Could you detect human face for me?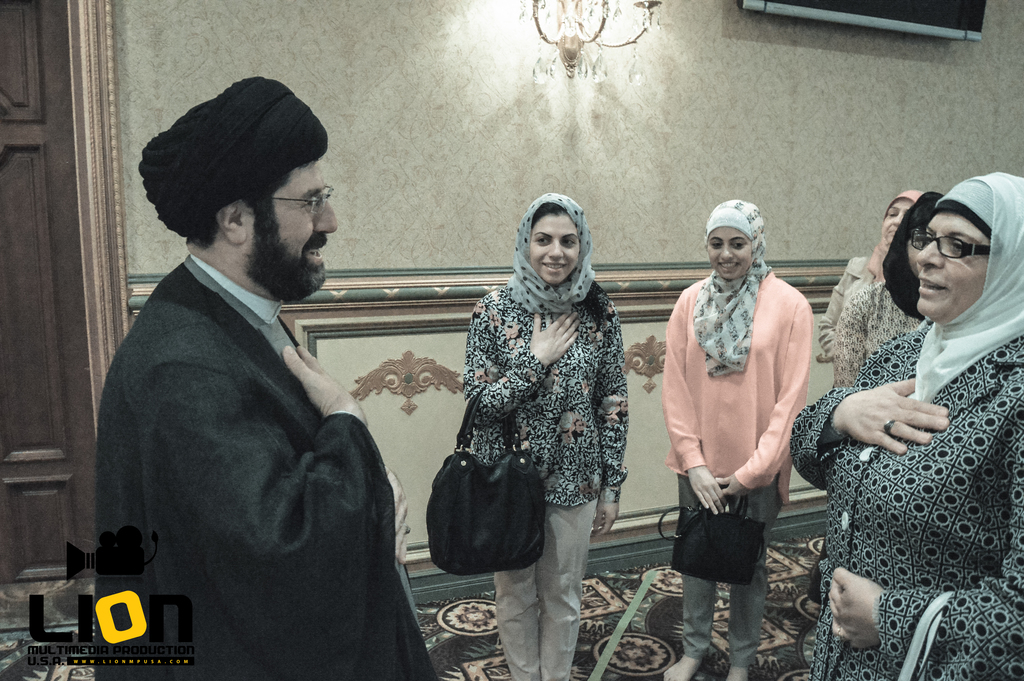
Detection result: 524,217,579,284.
